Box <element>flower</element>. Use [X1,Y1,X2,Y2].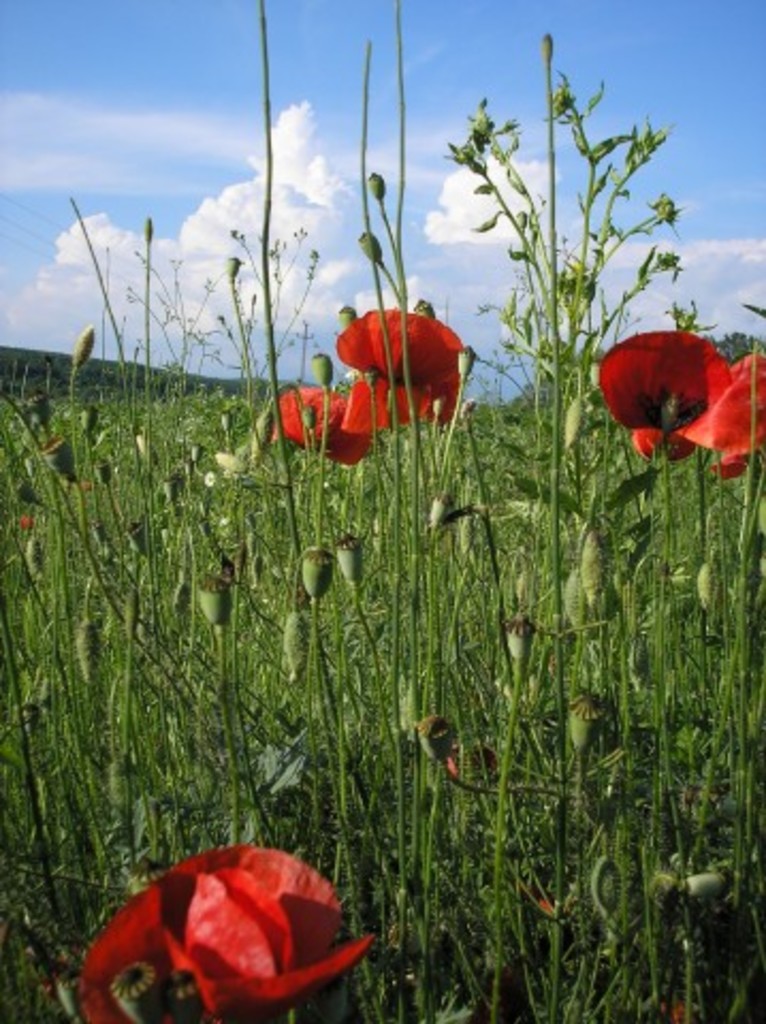
[706,350,764,478].
